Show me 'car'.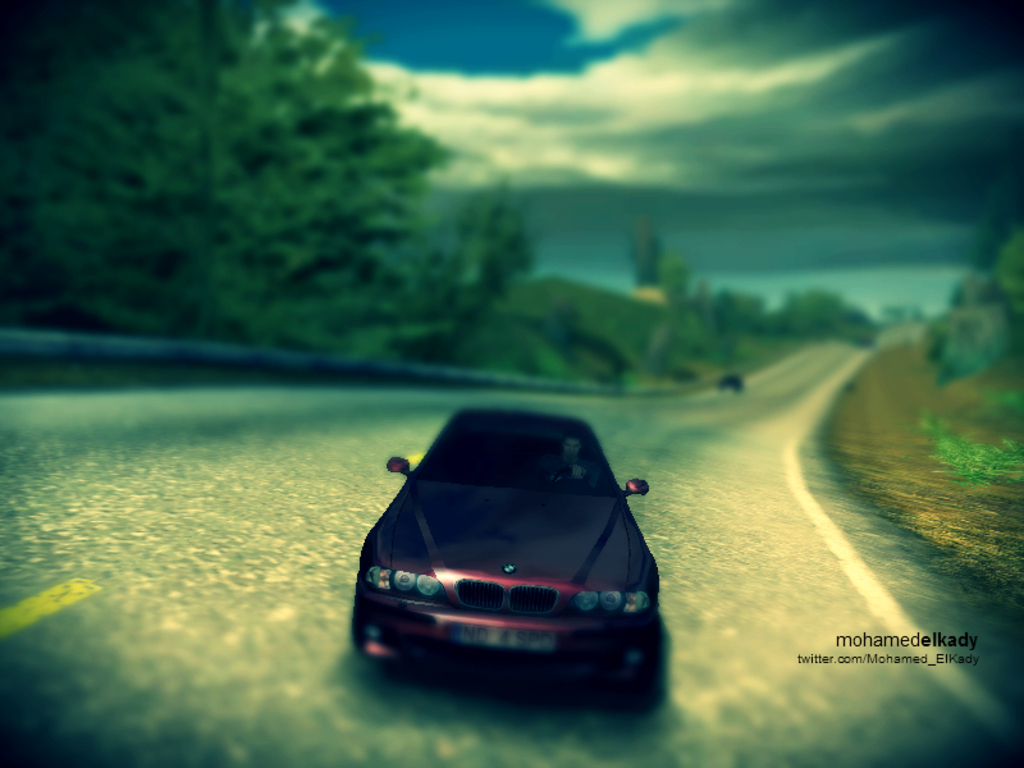
'car' is here: l=351, t=404, r=660, b=666.
